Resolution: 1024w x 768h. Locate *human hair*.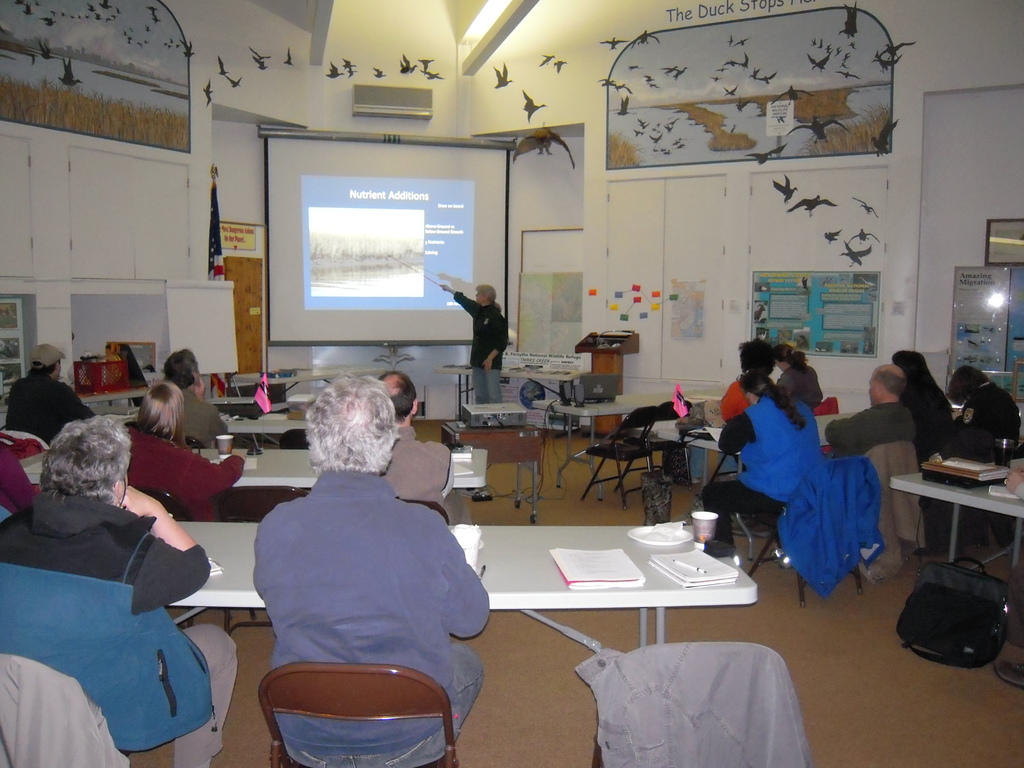
<box>127,380,188,451</box>.
